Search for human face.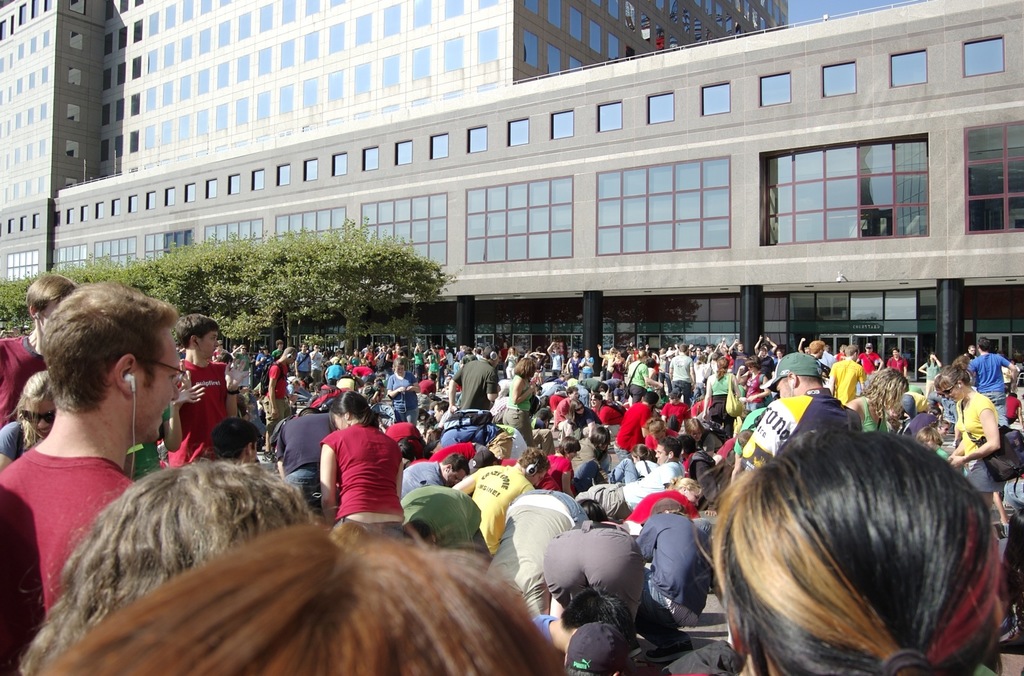
Found at Rect(444, 465, 470, 487).
